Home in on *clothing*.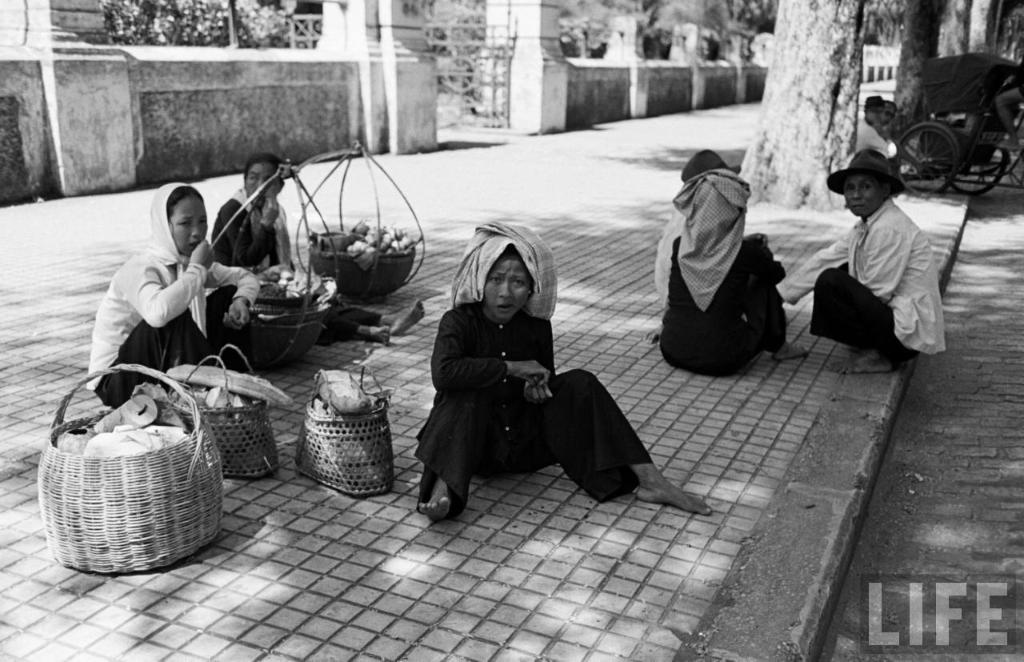
Homed in at Rect(202, 192, 389, 344).
